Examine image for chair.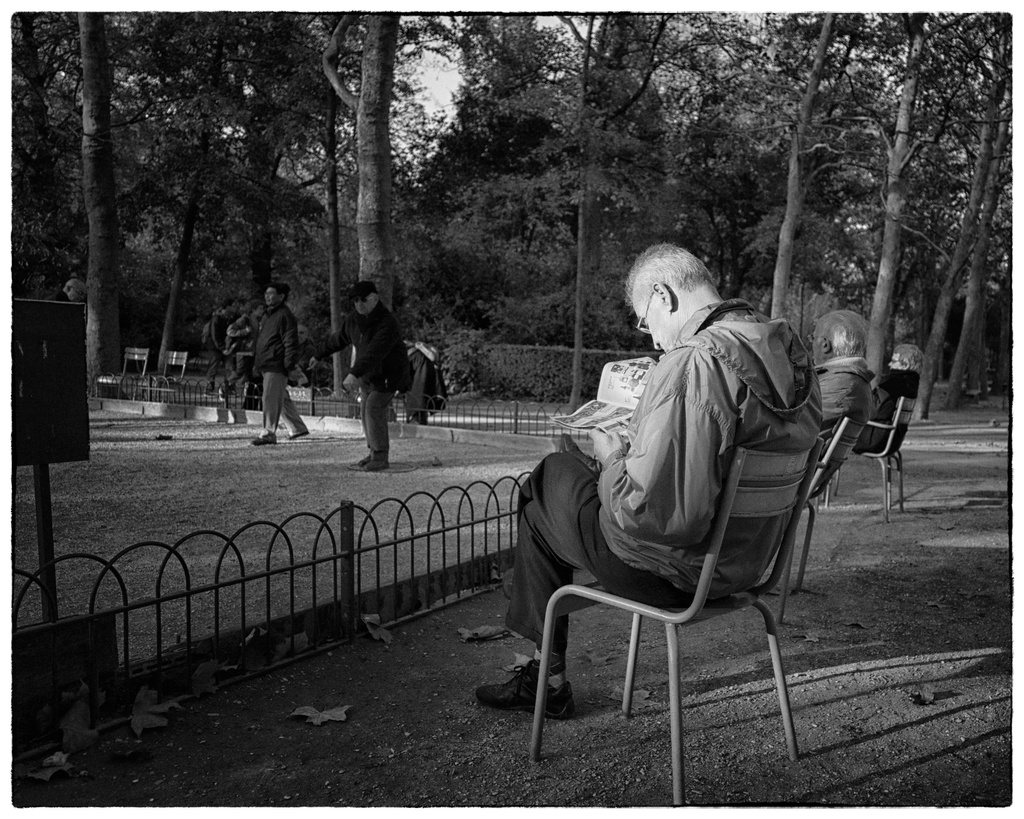
Examination result: [130, 349, 191, 408].
